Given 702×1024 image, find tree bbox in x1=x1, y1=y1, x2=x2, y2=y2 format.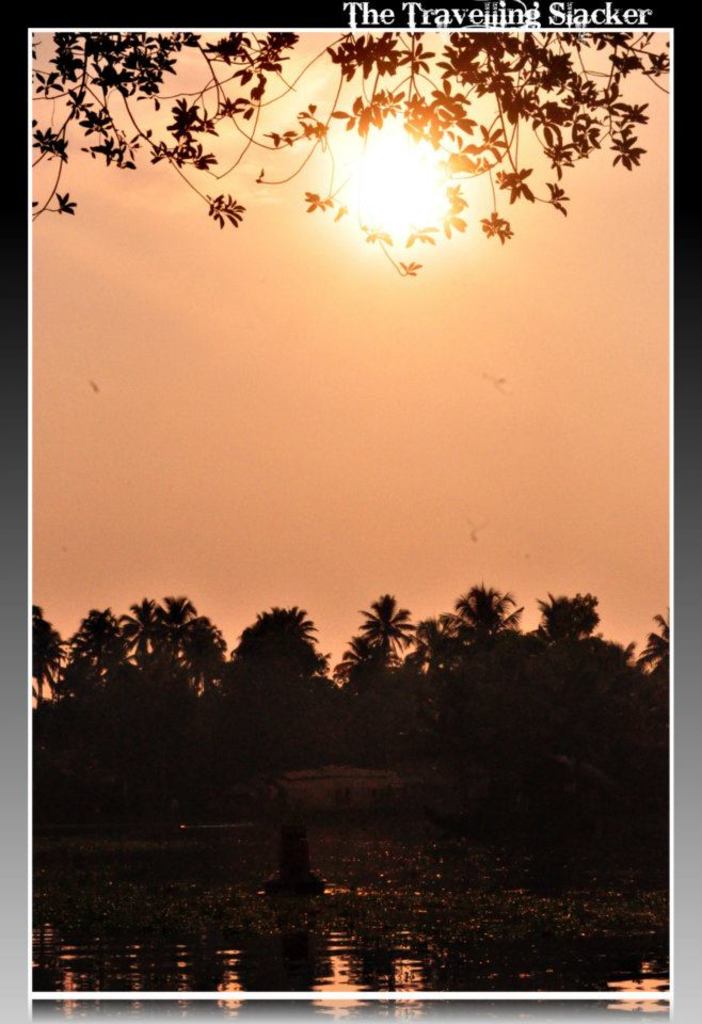
x1=351, y1=586, x2=416, y2=670.
